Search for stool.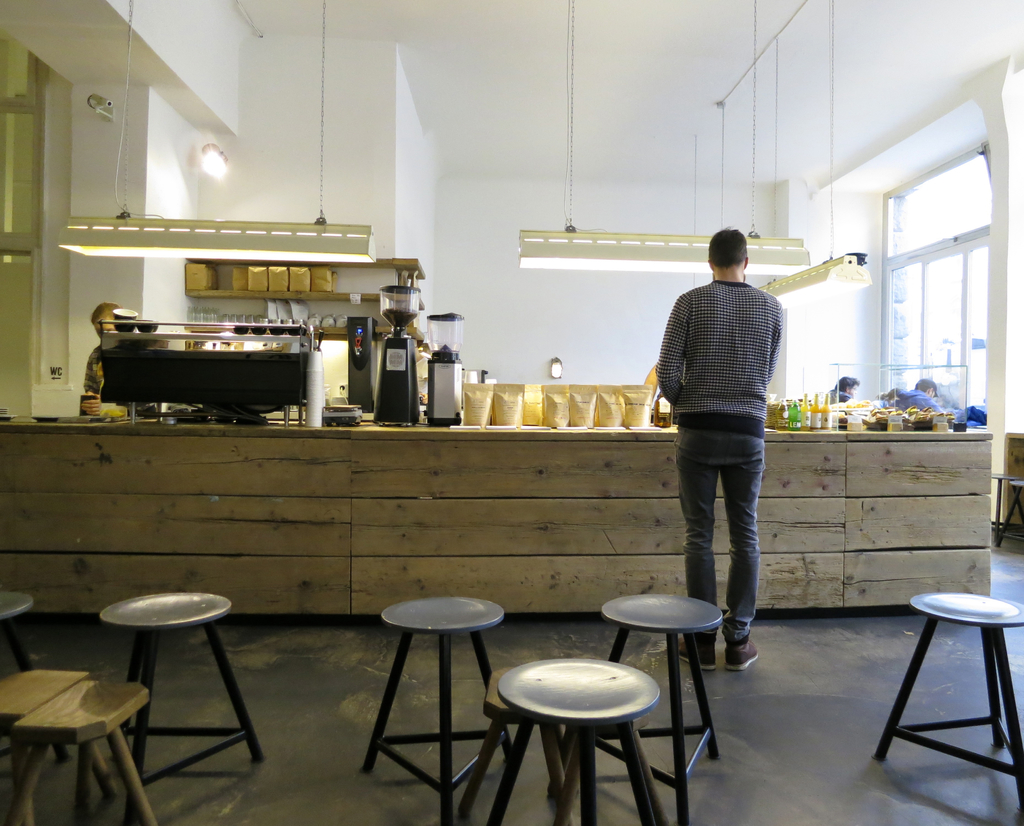
Found at [486, 655, 662, 825].
